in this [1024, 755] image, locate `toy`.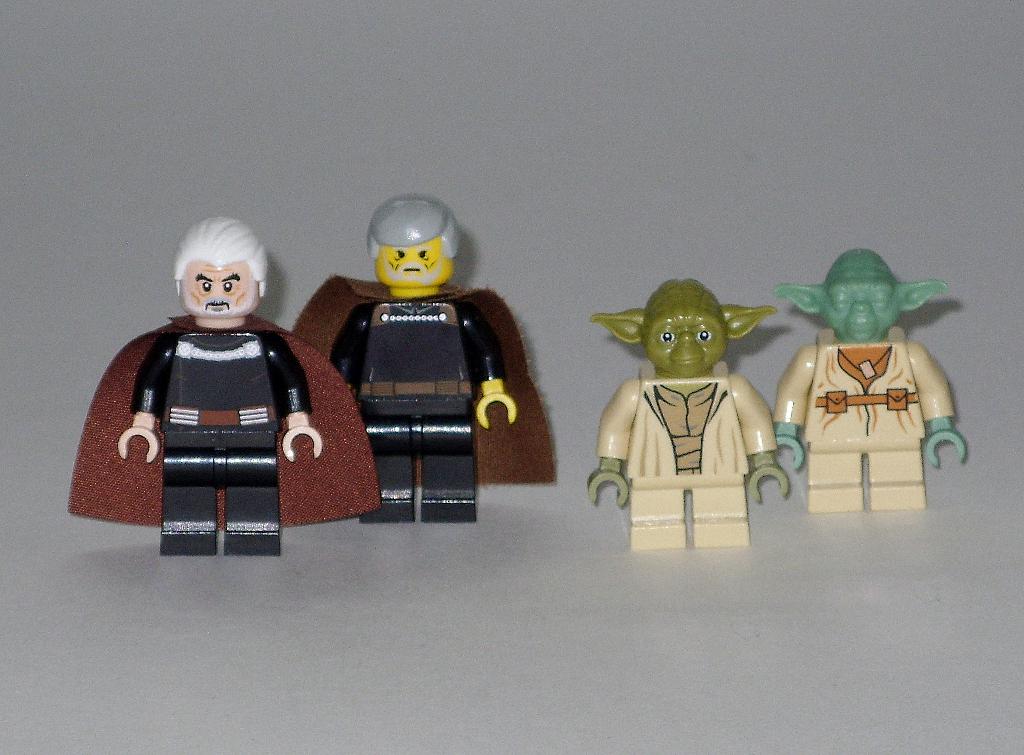
Bounding box: box(768, 249, 974, 516).
